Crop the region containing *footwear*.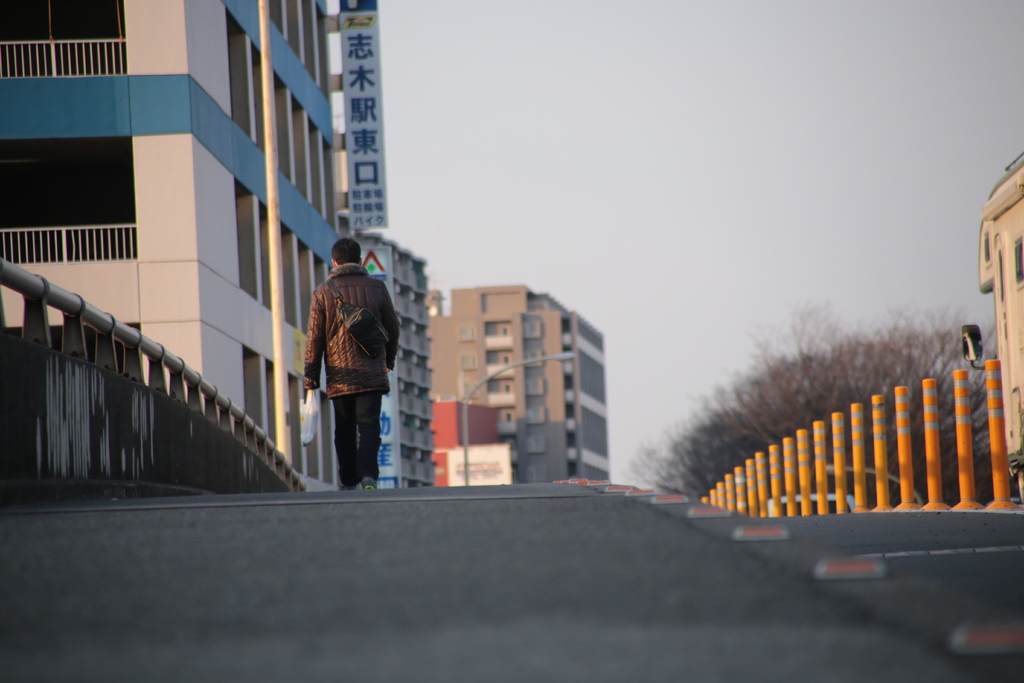
Crop region: 339:479:355:493.
